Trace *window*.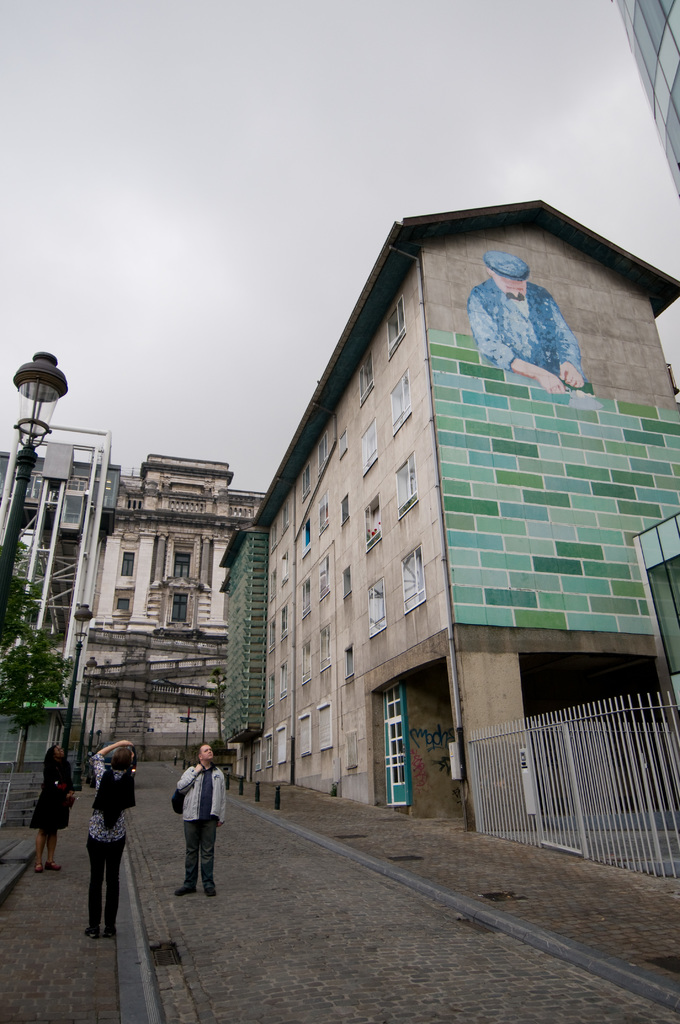
Traced to crop(266, 665, 277, 703).
